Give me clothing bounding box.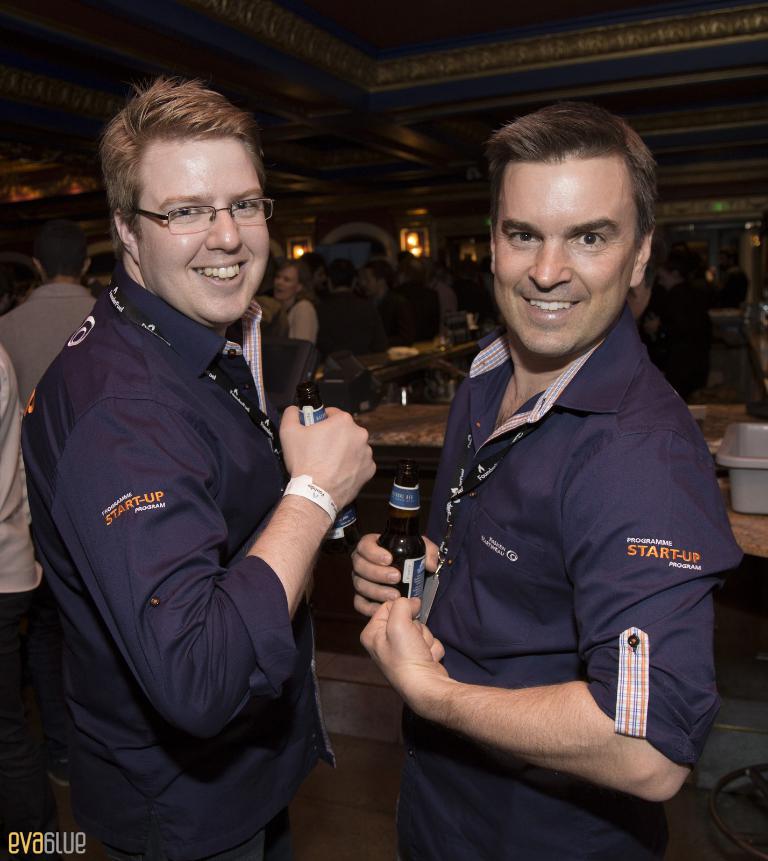
detection(644, 279, 716, 403).
